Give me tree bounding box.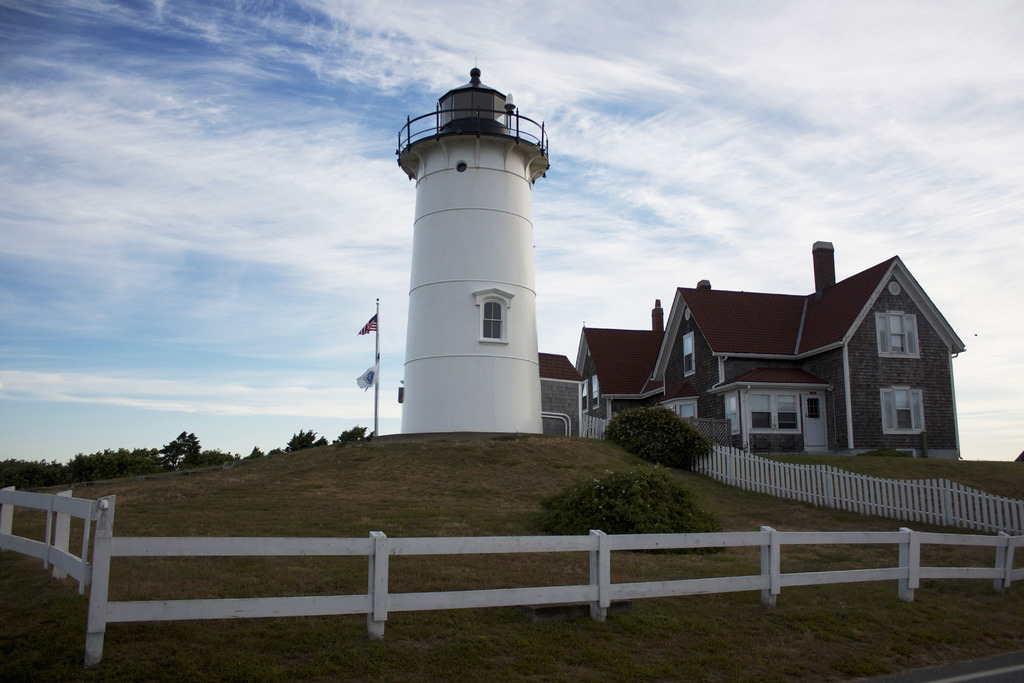
Rect(201, 446, 242, 467).
